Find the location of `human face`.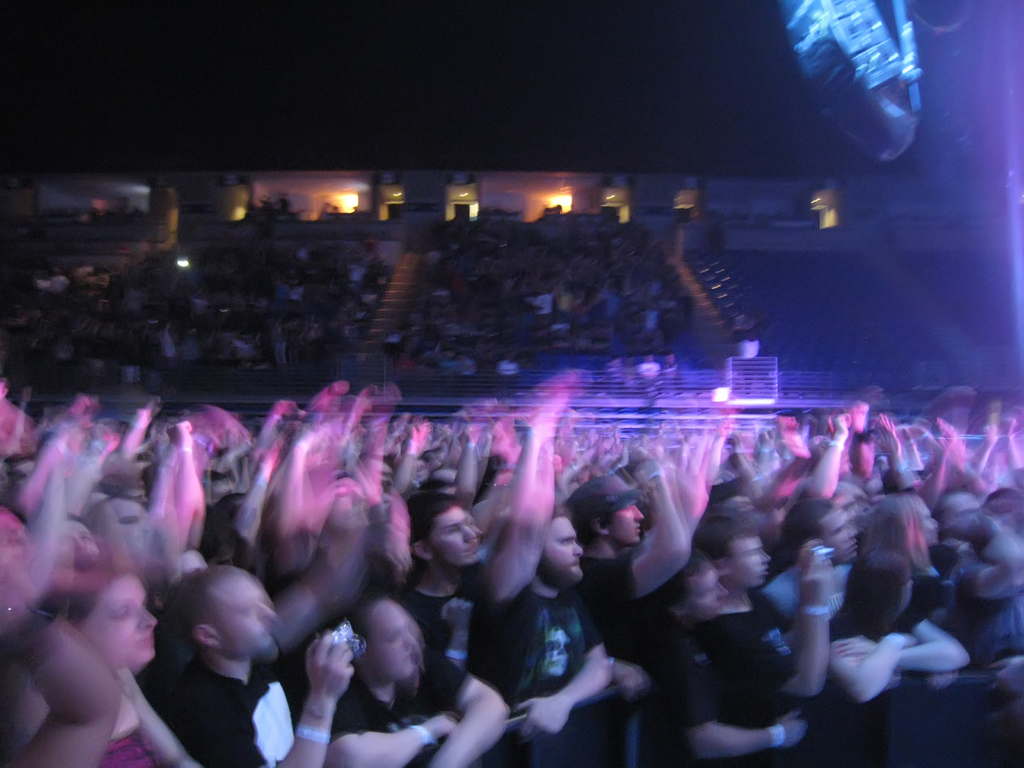
Location: {"x1": 79, "y1": 573, "x2": 157, "y2": 664}.
